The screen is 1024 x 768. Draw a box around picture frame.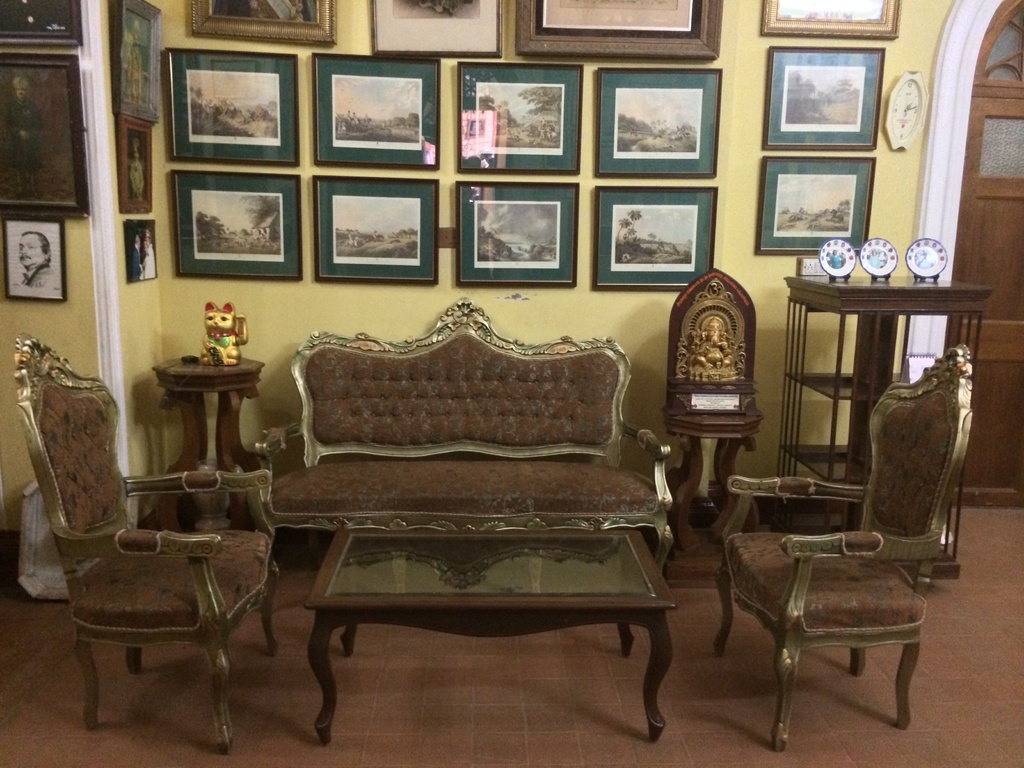
516,0,724,56.
